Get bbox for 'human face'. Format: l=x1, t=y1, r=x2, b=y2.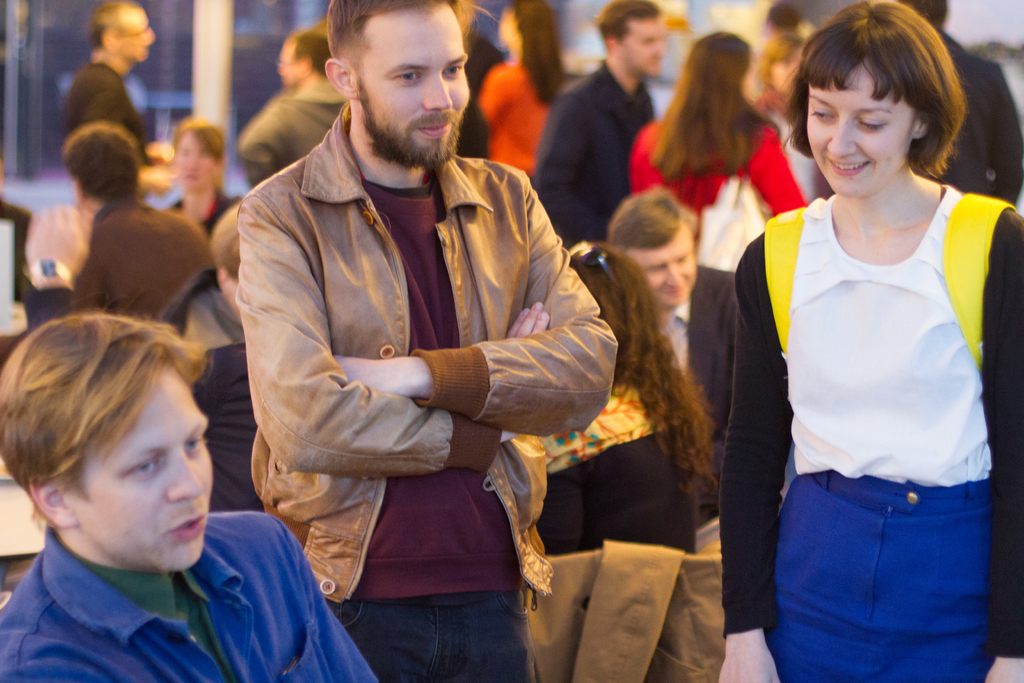
l=361, t=9, r=470, b=175.
